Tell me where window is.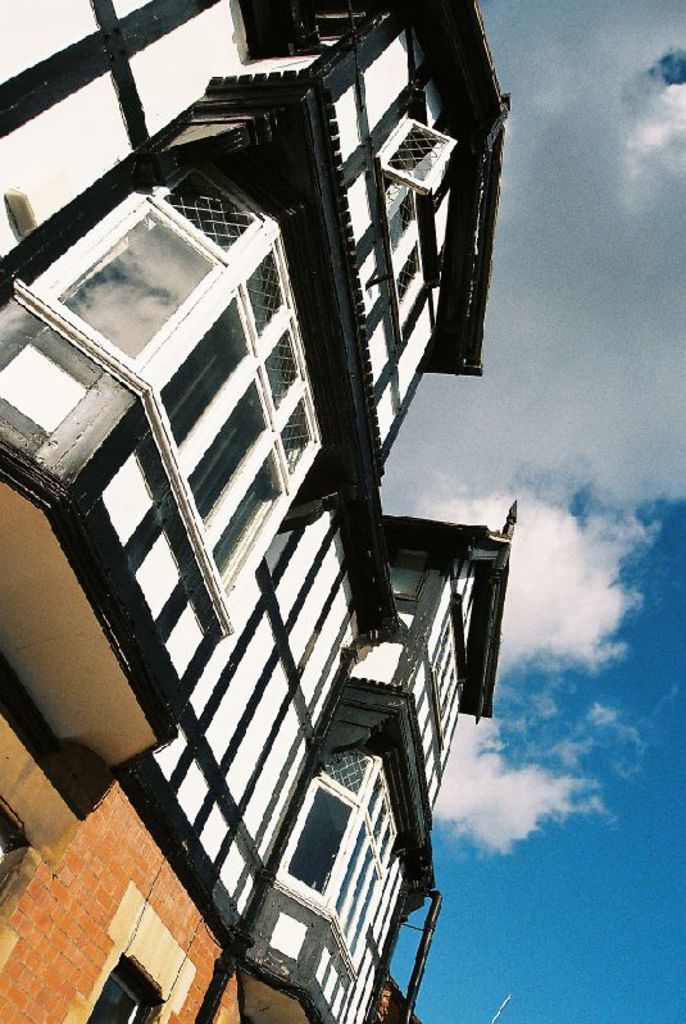
window is at {"x1": 332, "y1": 9, "x2": 439, "y2": 461}.
